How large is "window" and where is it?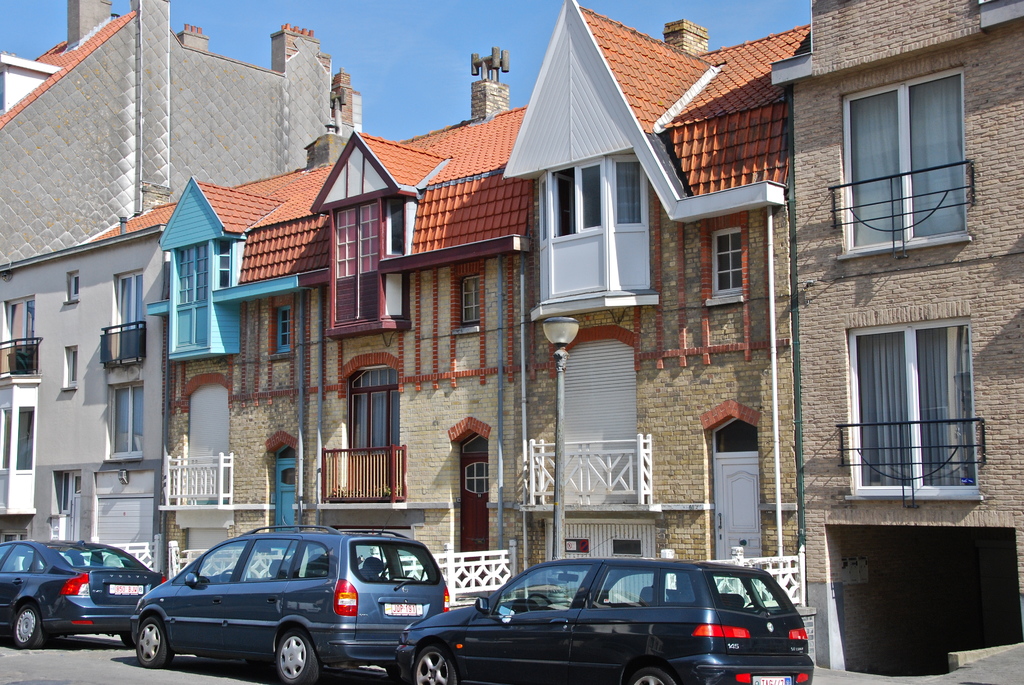
Bounding box: (x1=450, y1=258, x2=486, y2=338).
